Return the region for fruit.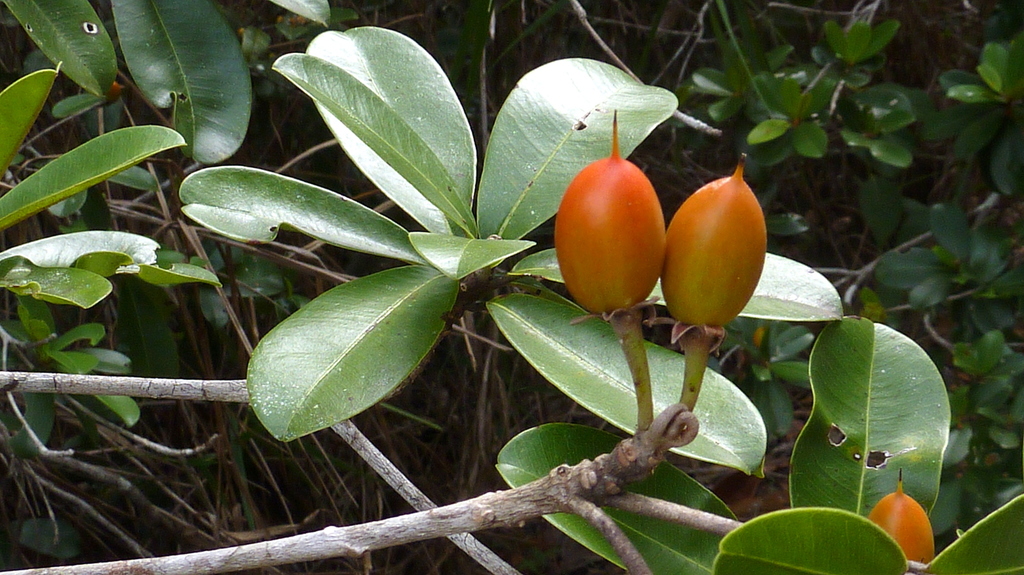
{"x1": 554, "y1": 116, "x2": 668, "y2": 312}.
